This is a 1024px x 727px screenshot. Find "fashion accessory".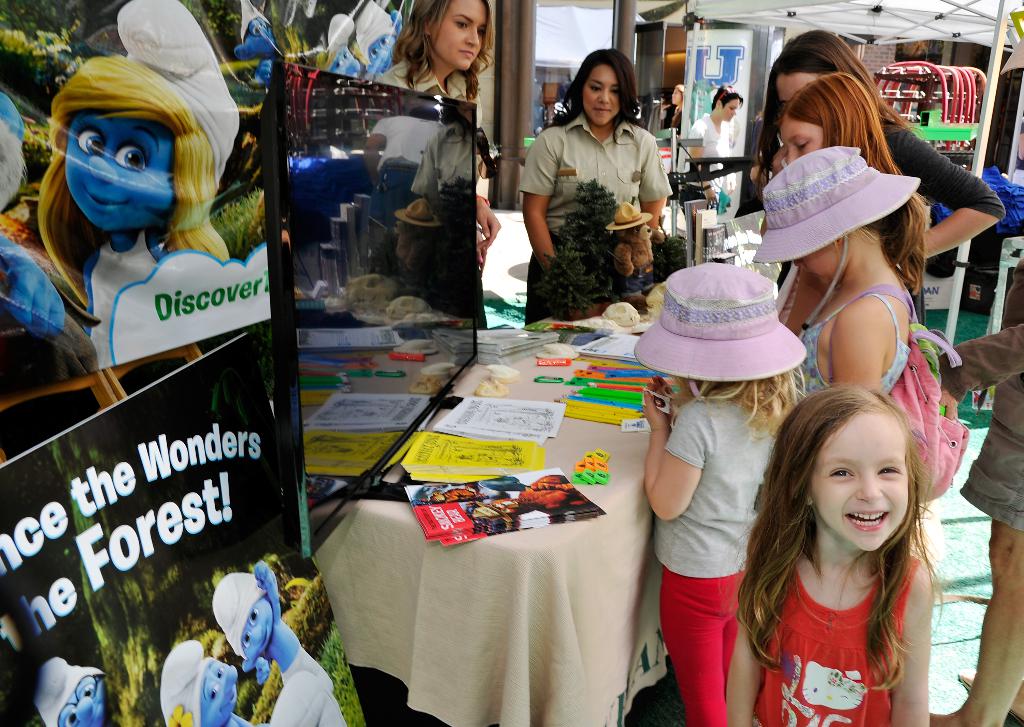
Bounding box: rect(604, 202, 651, 228).
